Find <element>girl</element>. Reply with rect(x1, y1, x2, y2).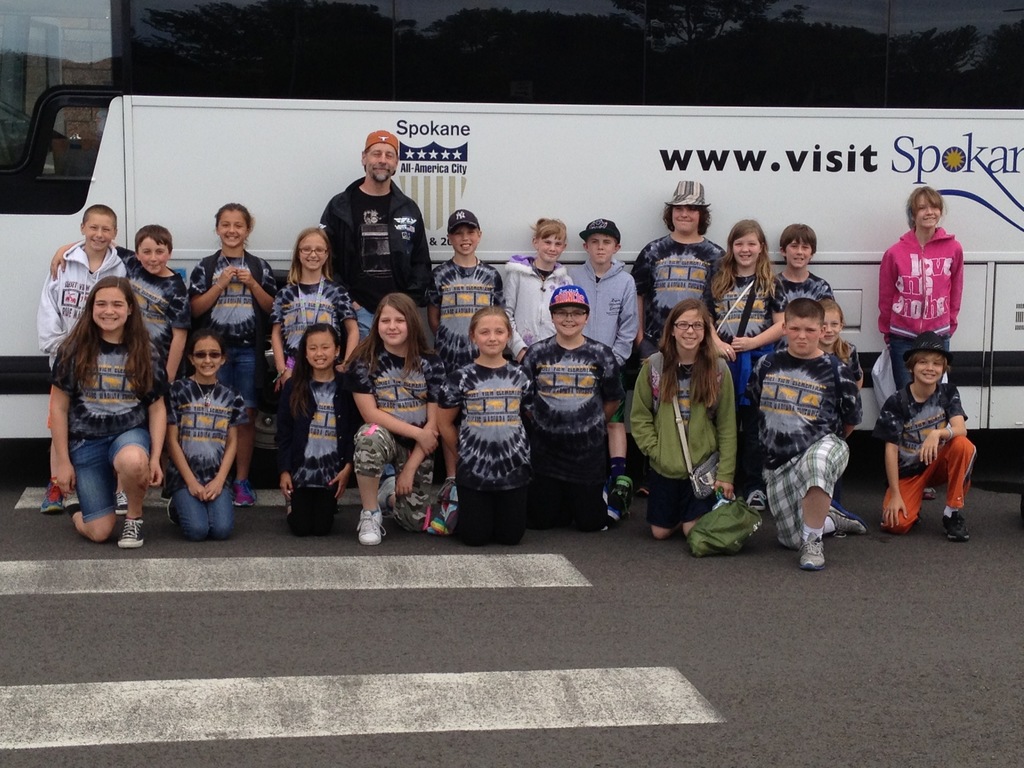
rect(47, 272, 170, 552).
